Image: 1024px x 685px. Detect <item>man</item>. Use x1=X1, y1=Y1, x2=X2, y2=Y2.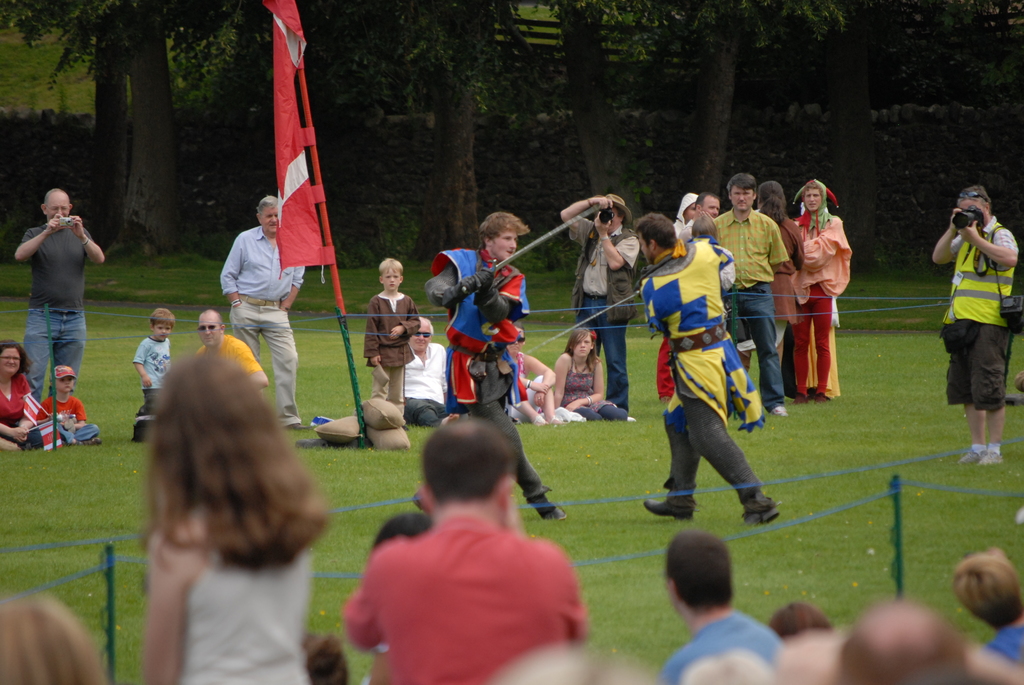
x1=199, y1=311, x2=269, y2=387.
